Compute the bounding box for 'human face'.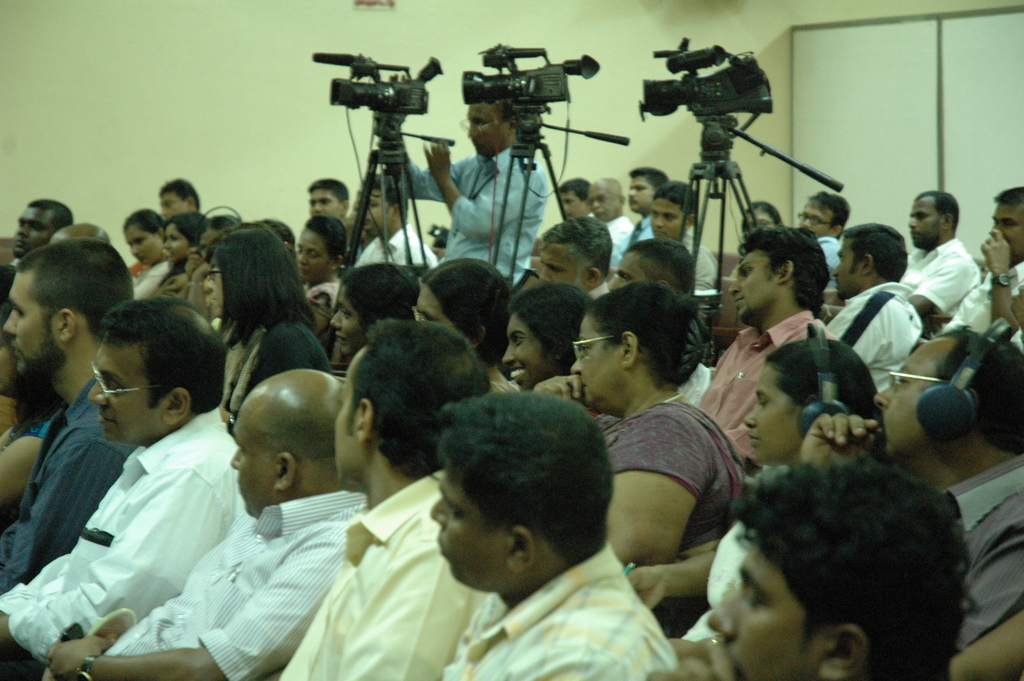
x1=609 y1=252 x2=641 y2=297.
